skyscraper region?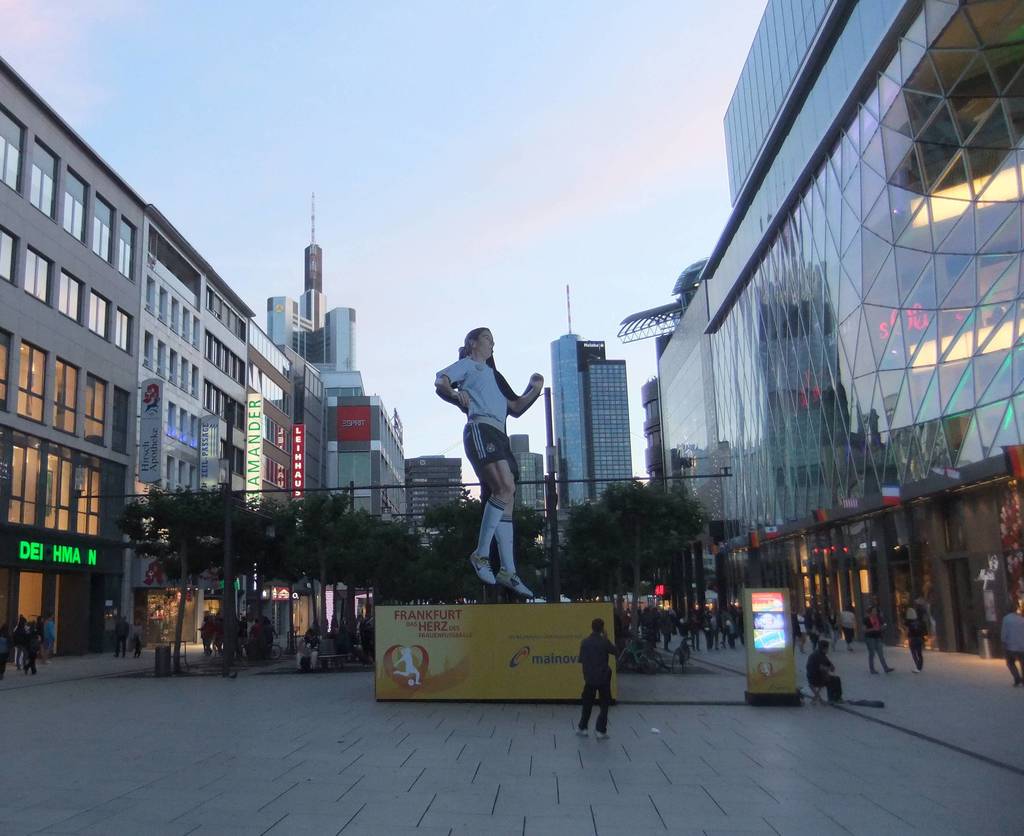
x1=266 y1=298 x2=323 y2=362
